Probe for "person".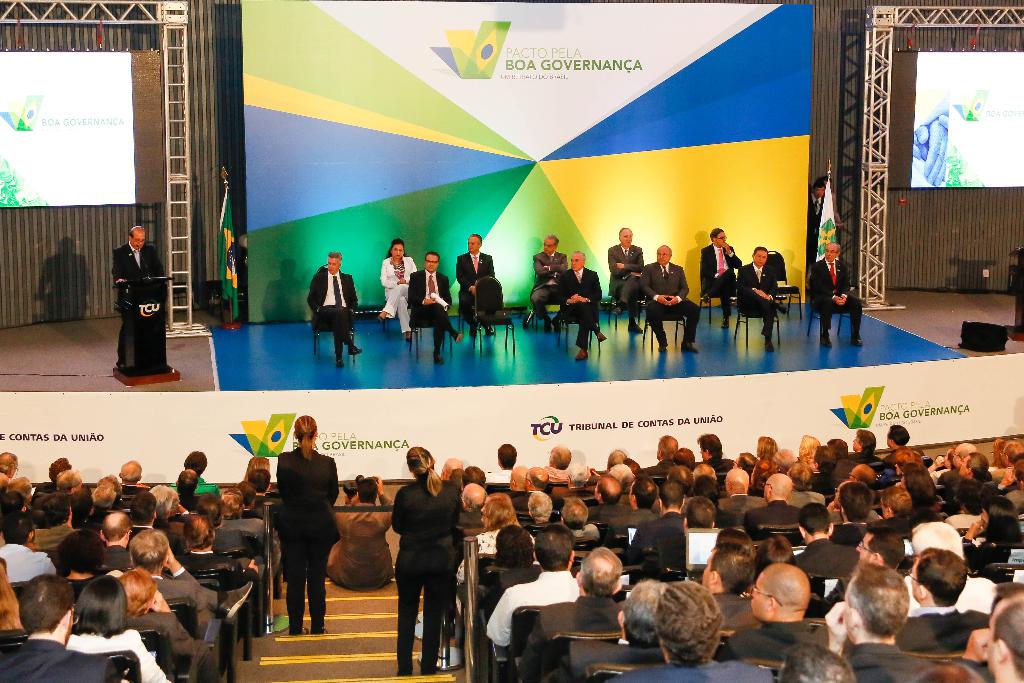
Probe result: box(408, 249, 462, 366).
